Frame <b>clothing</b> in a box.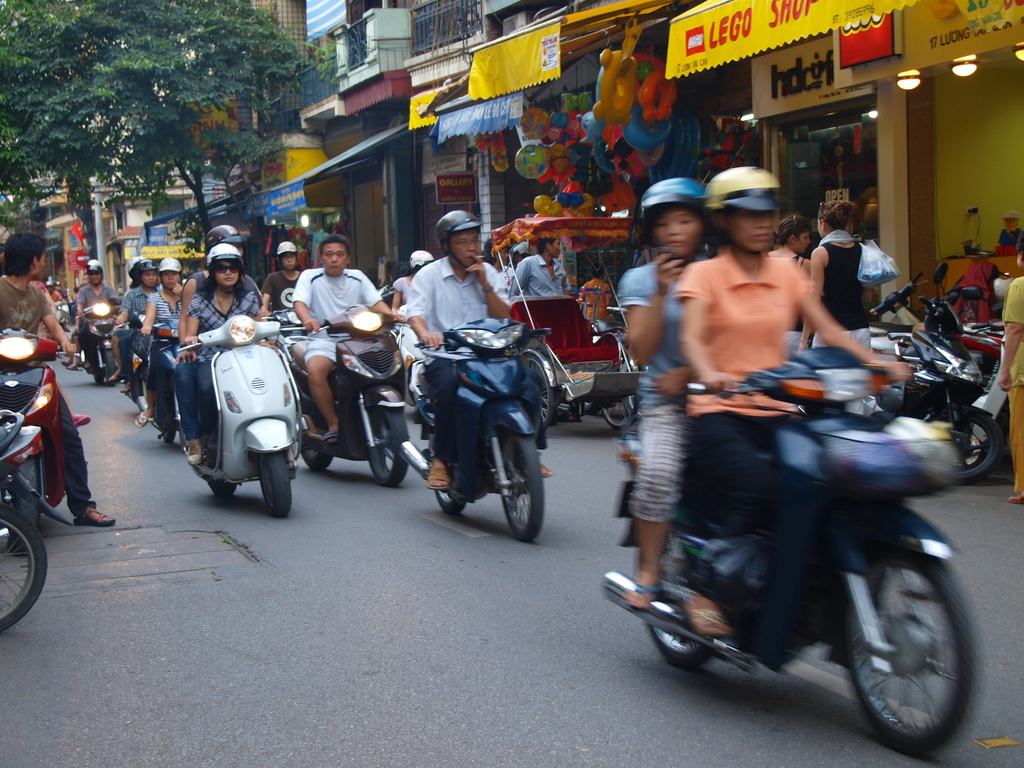
(left=948, top=262, right=997, bottom=320).
